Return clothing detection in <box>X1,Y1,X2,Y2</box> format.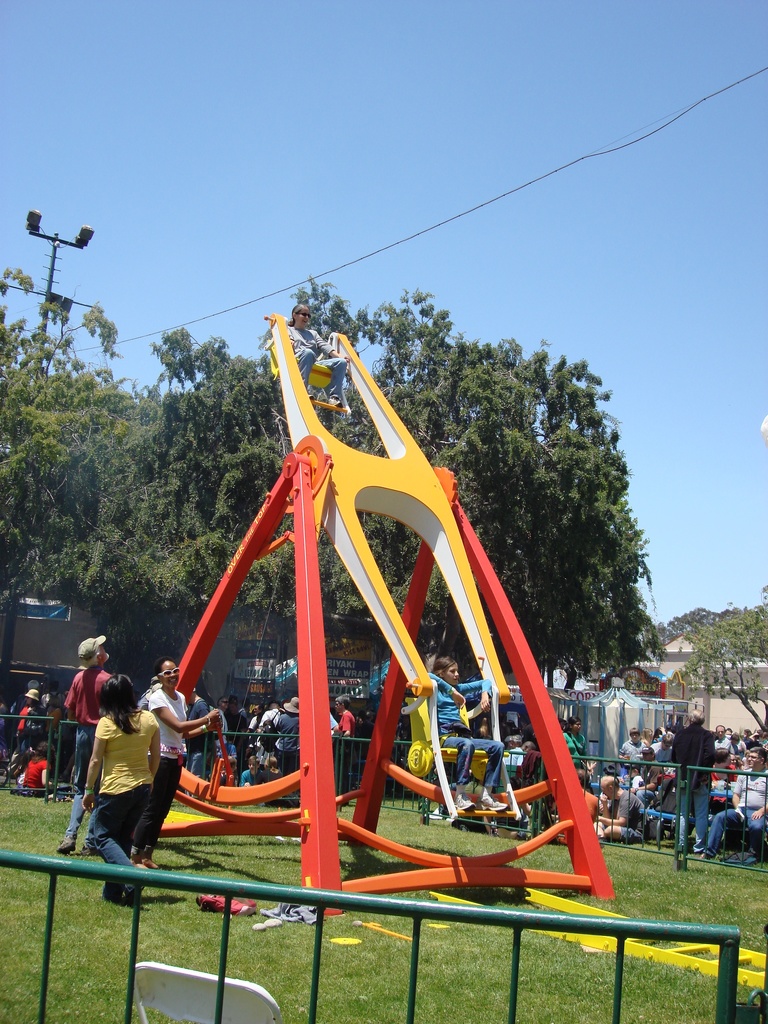
<box>732,769,767,860</box>.
